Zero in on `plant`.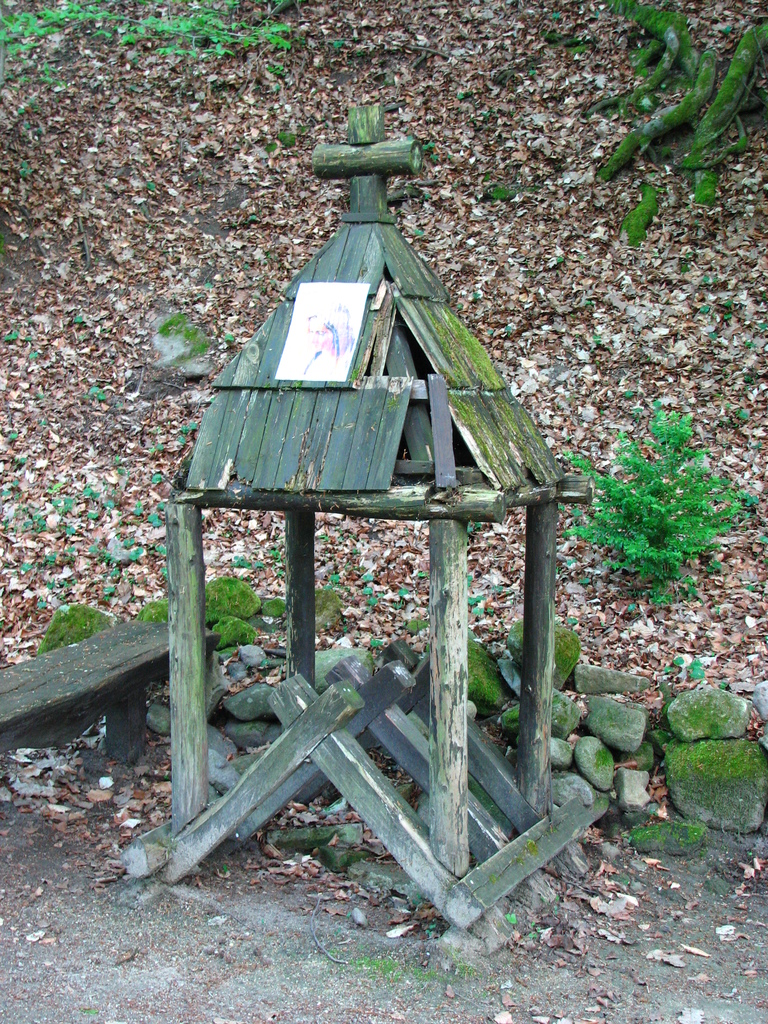
Zeroed in: <region>417, 225, 426, 239</region>.
